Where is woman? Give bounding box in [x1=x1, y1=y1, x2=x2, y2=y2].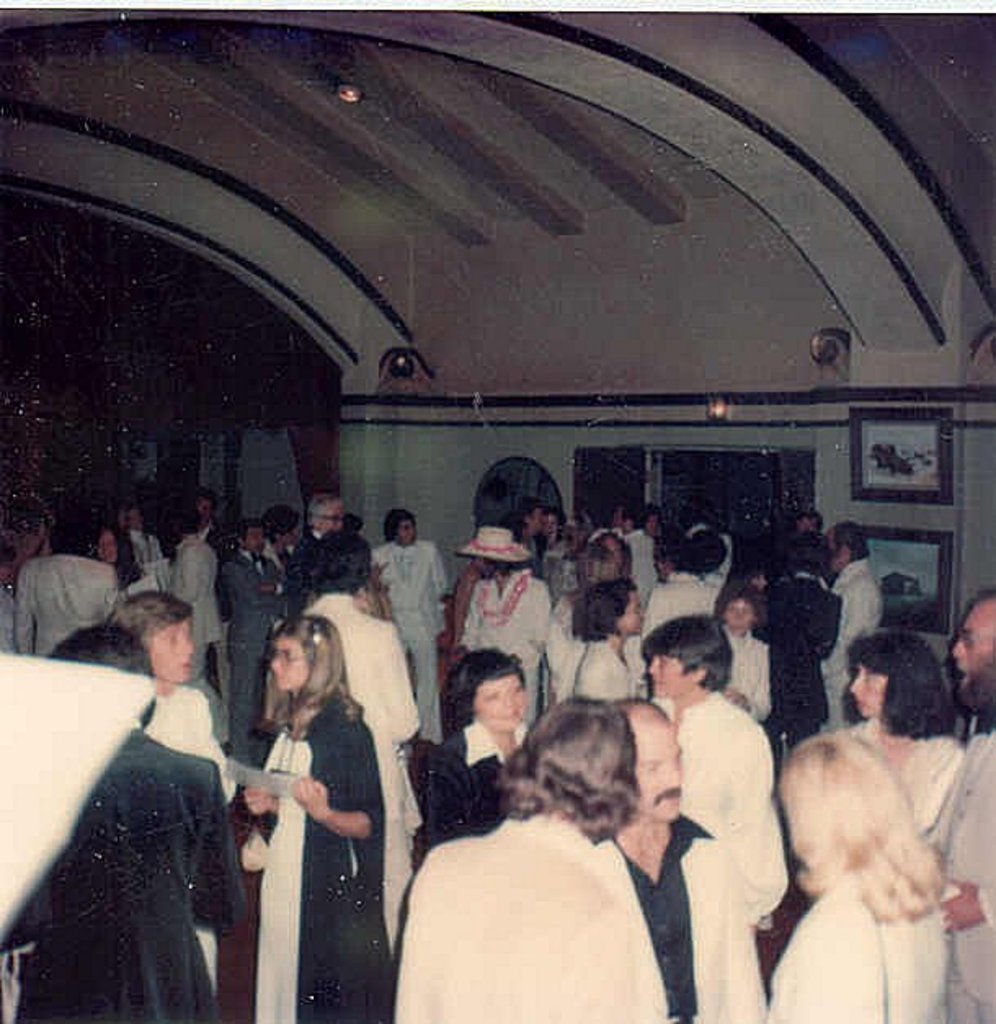
[x1=846, y1=629, x2=973, y2=826].
